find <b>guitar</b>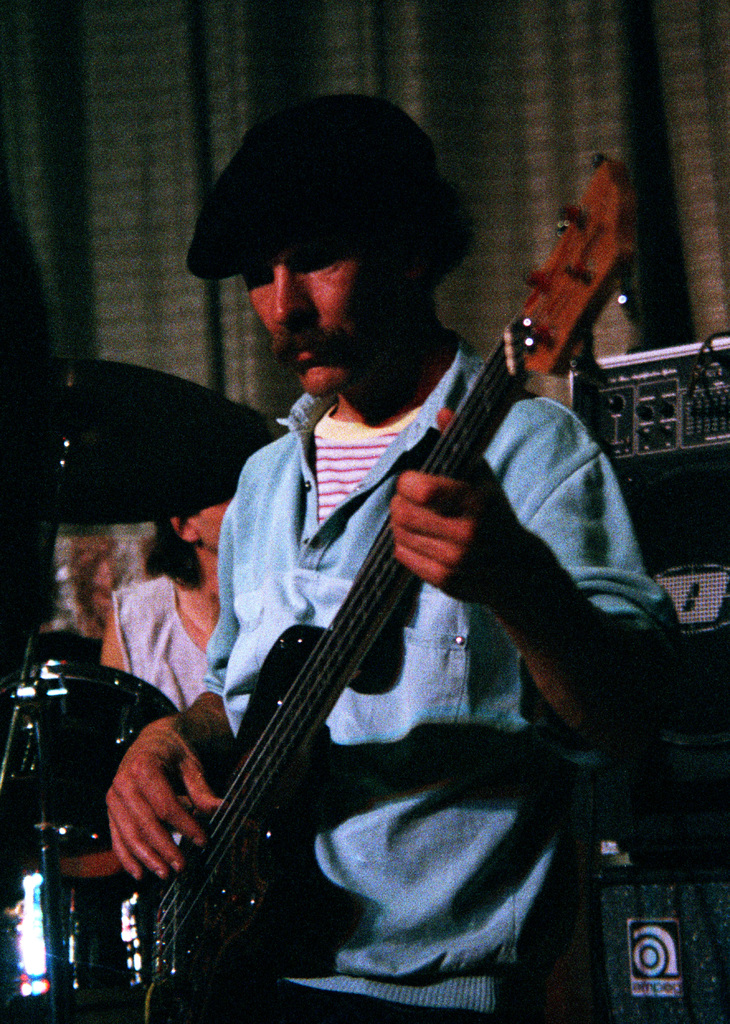
bbox(83, 154, 640, 1023)
